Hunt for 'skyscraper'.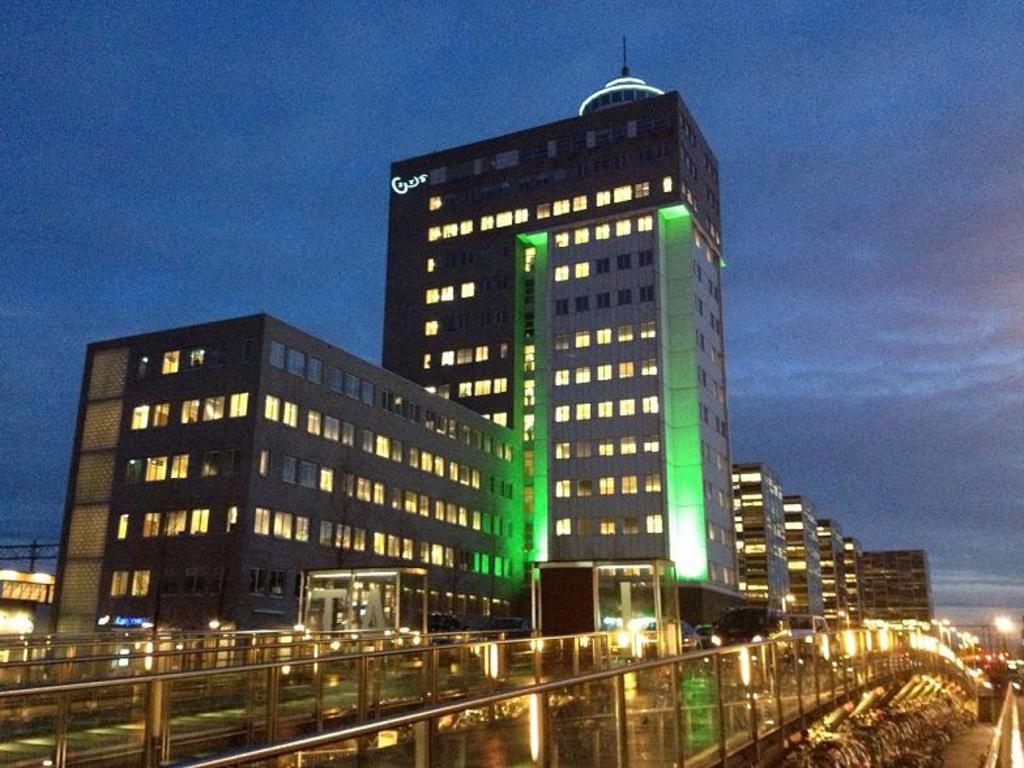
Hunted down at l=374, t=52, r=781, b=650.
